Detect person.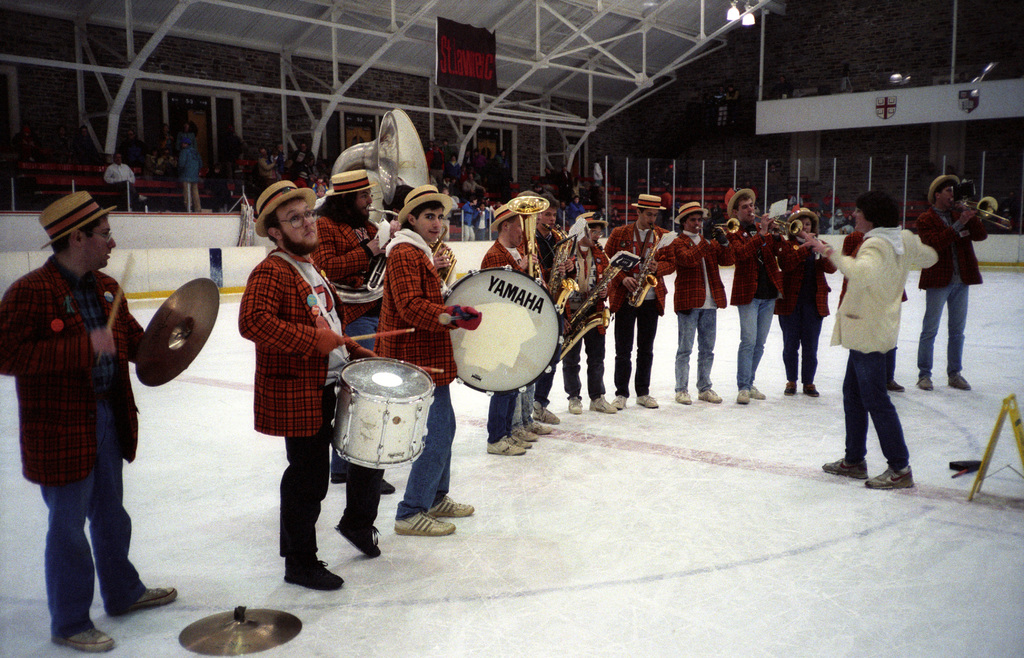
Detected at (left=531, top=202, right=565, bottom=431).
